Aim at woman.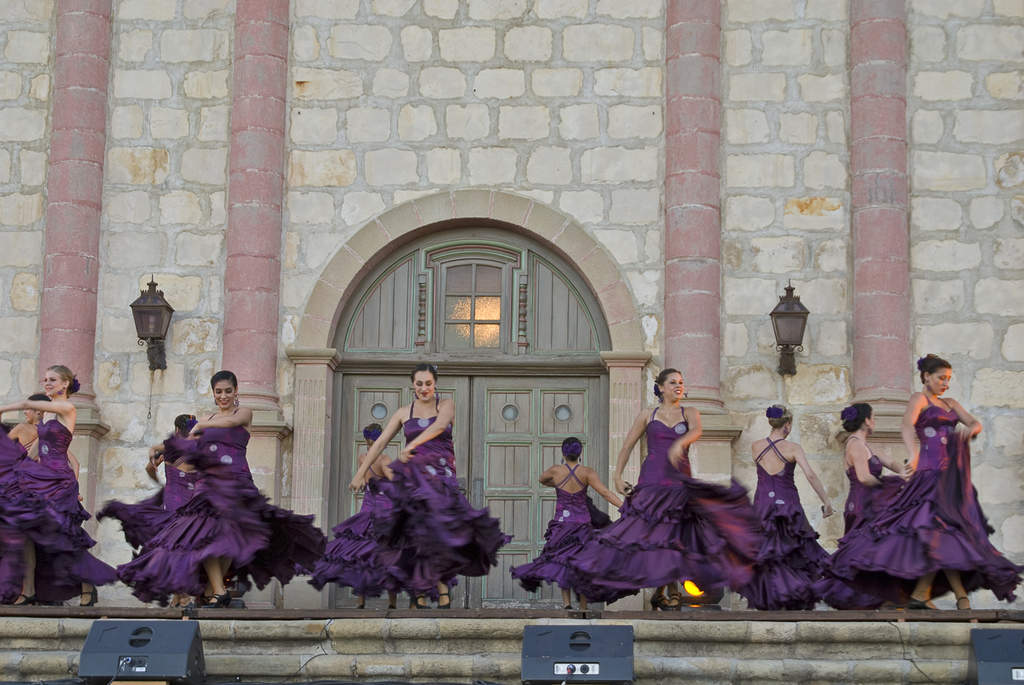
Aimed at box(0, 362, 122, 607).
